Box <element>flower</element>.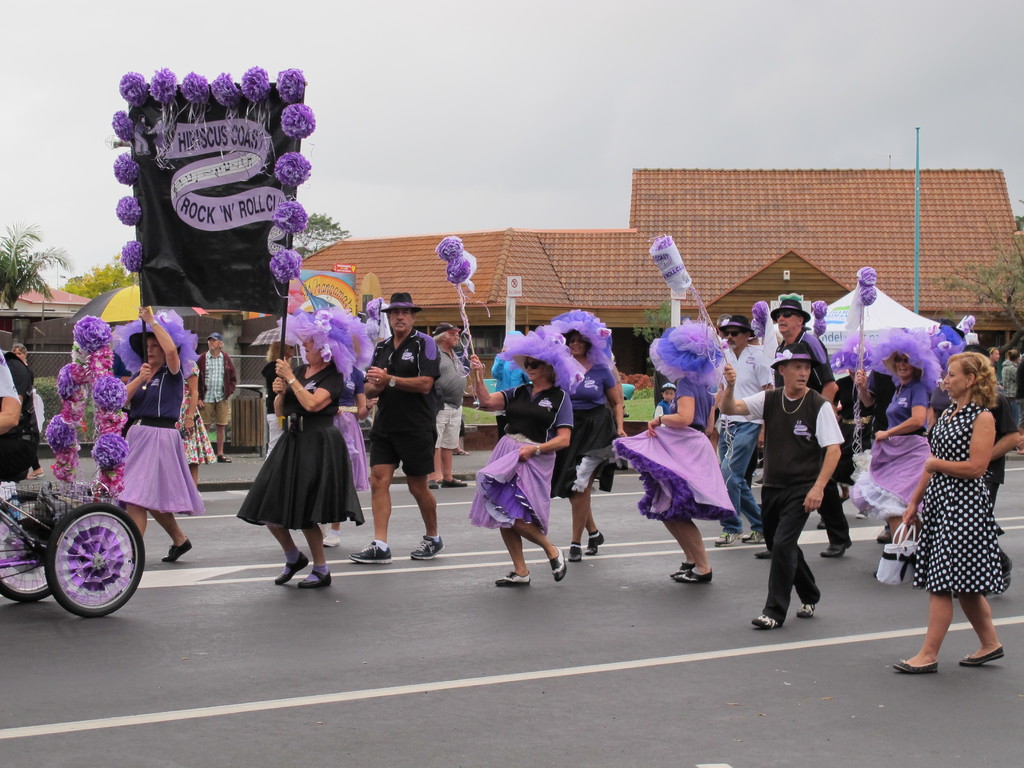
pyautogui.locateOnScreen(935, 338, 956, 348).
